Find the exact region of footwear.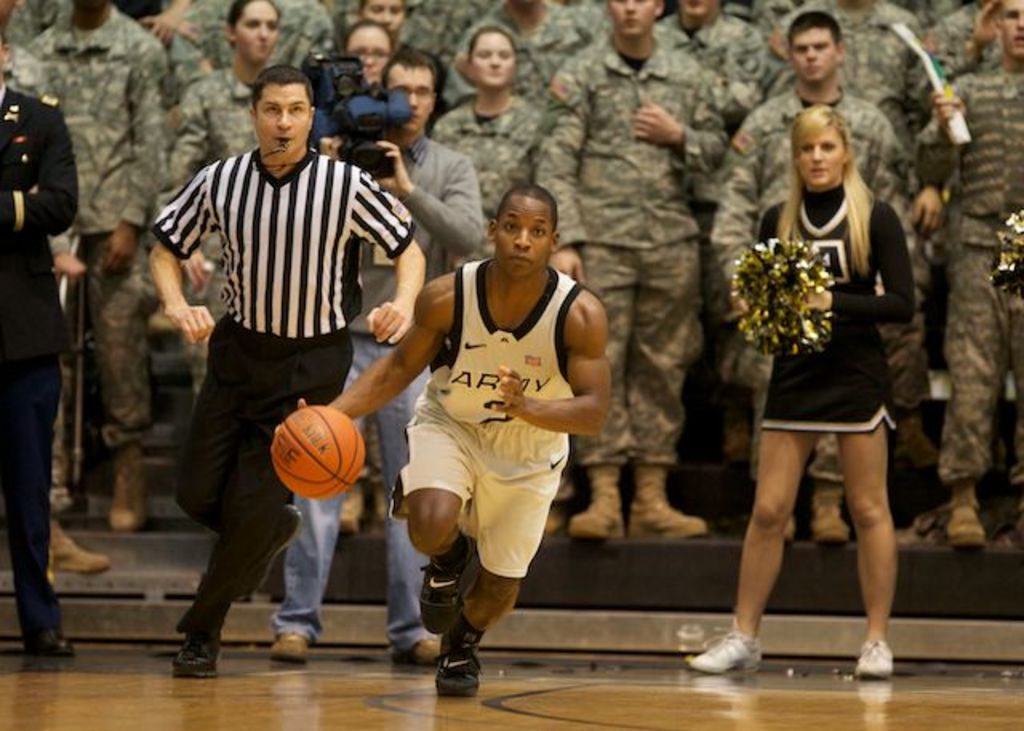
Exact region: bbox=[566, 461, 629, 539].
